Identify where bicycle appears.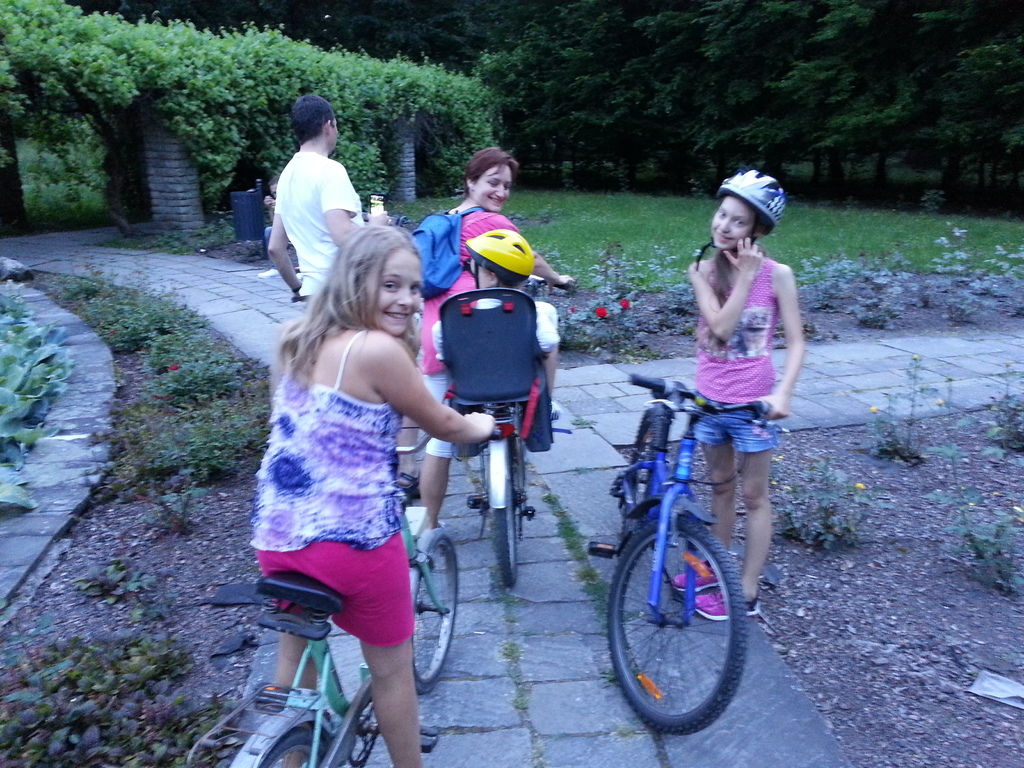
Appears at box(428, 274, 572, 593).
